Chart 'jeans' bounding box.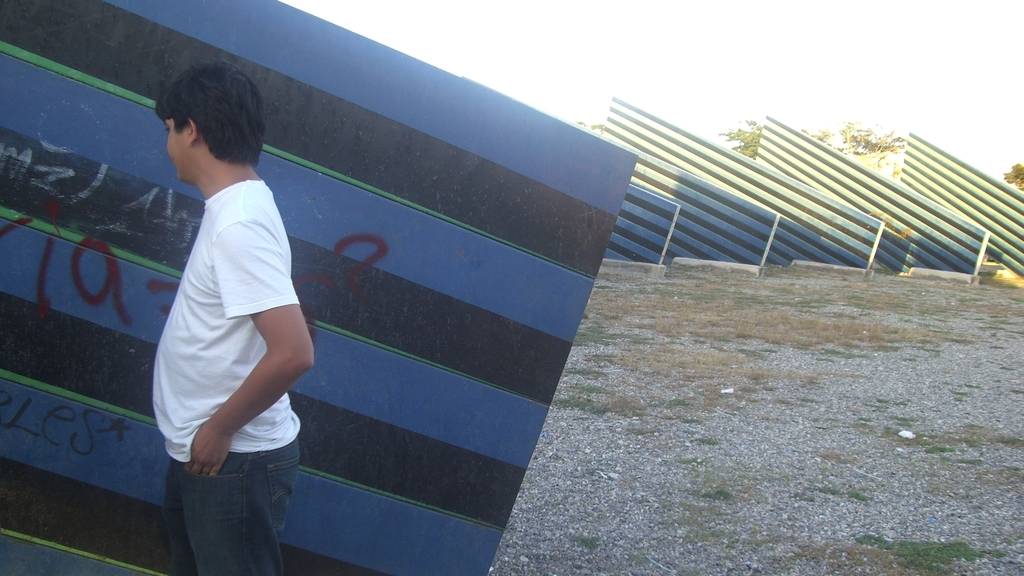
Charted: bbox(160, 432, 307, 575).
